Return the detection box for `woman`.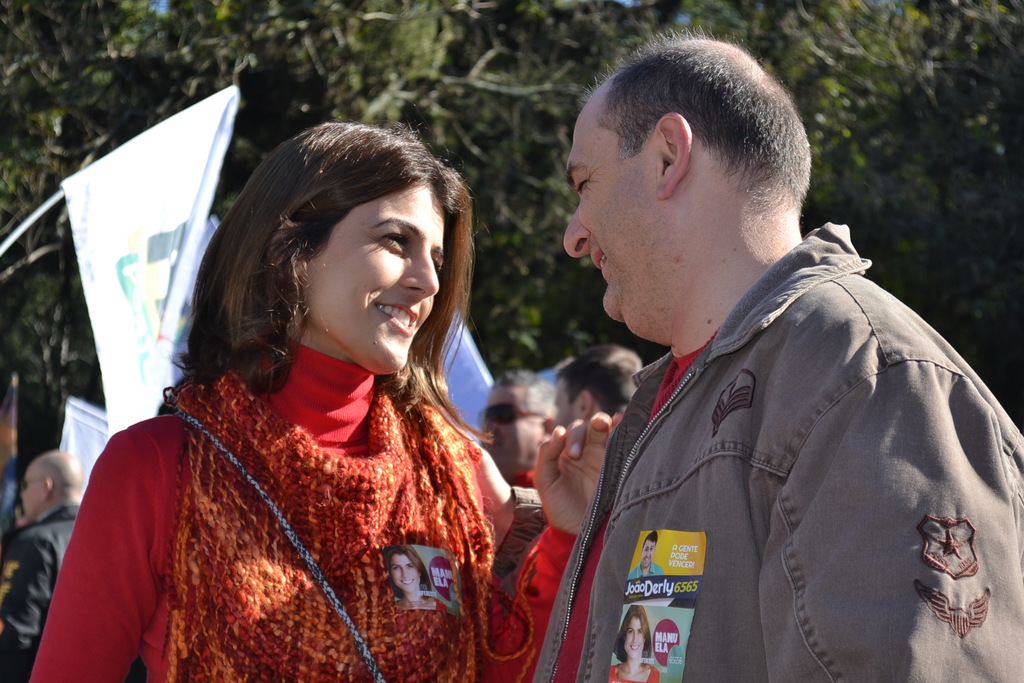
BBox(24, 111, 619, 682).
